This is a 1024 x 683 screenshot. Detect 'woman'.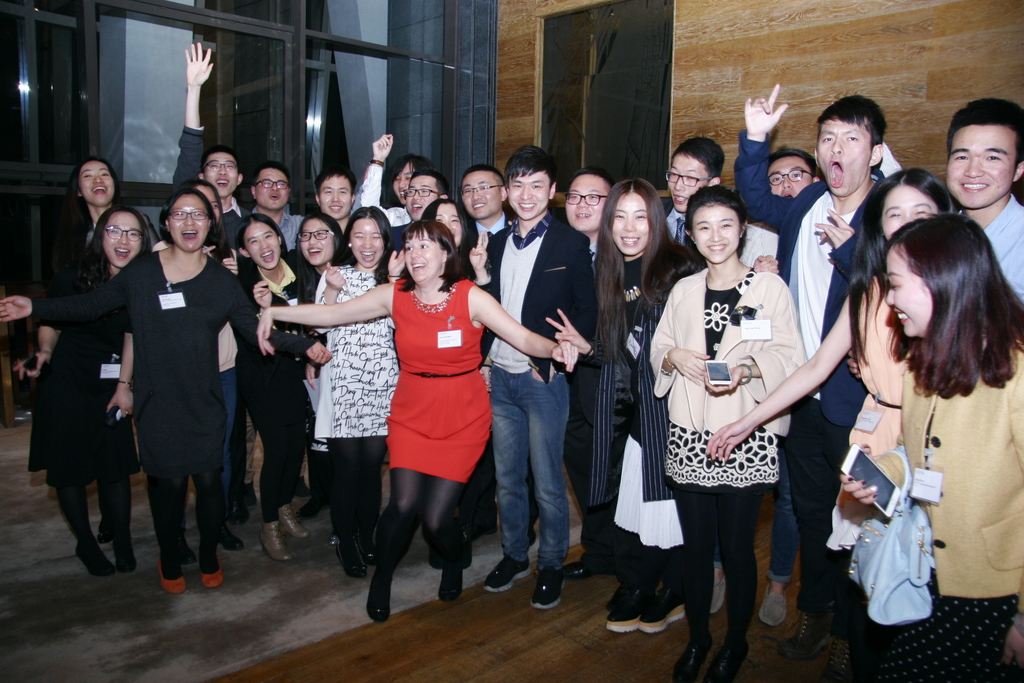
bbox(701, 161, 964, 682).
